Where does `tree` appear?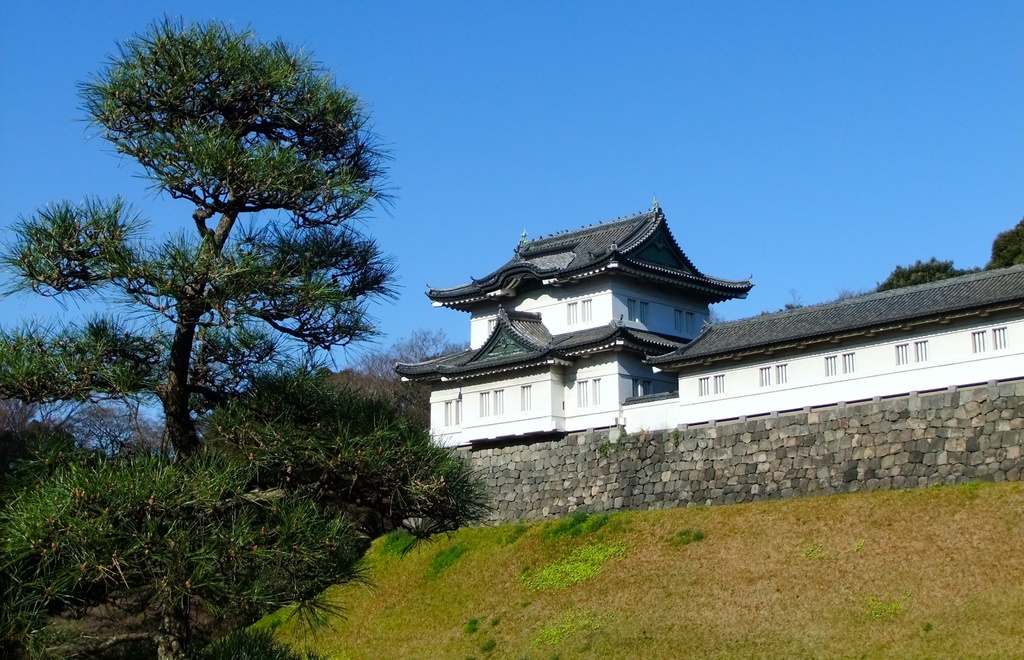
Appears at left=10, top=181, right=138, bottom=312.
